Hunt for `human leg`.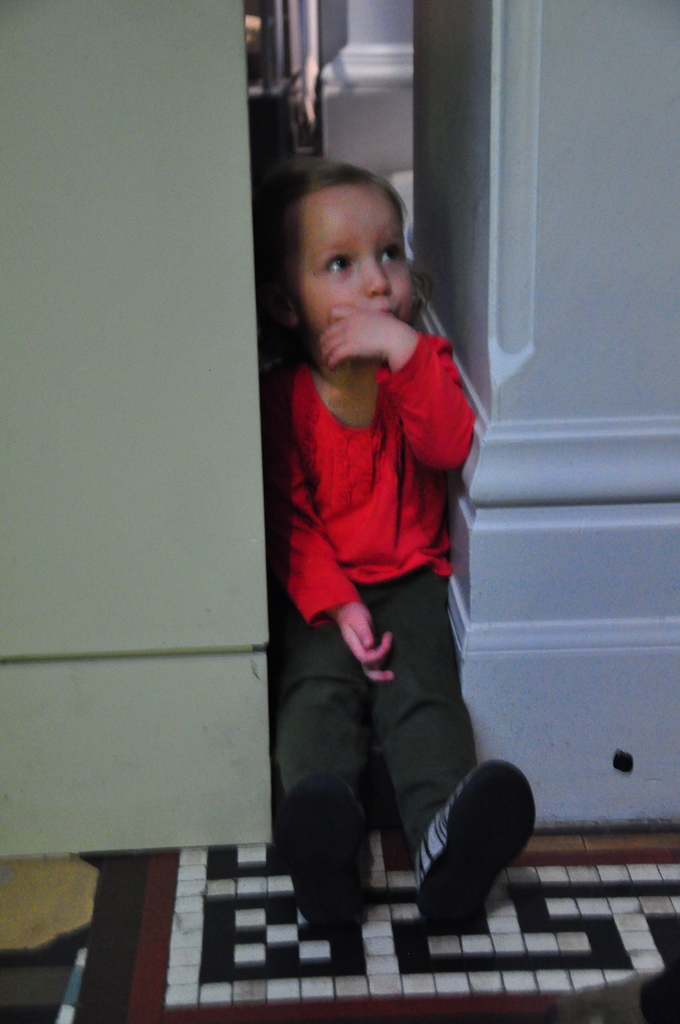
Hunted down at (x1=268, y1=600, x2=369, y2=934).
